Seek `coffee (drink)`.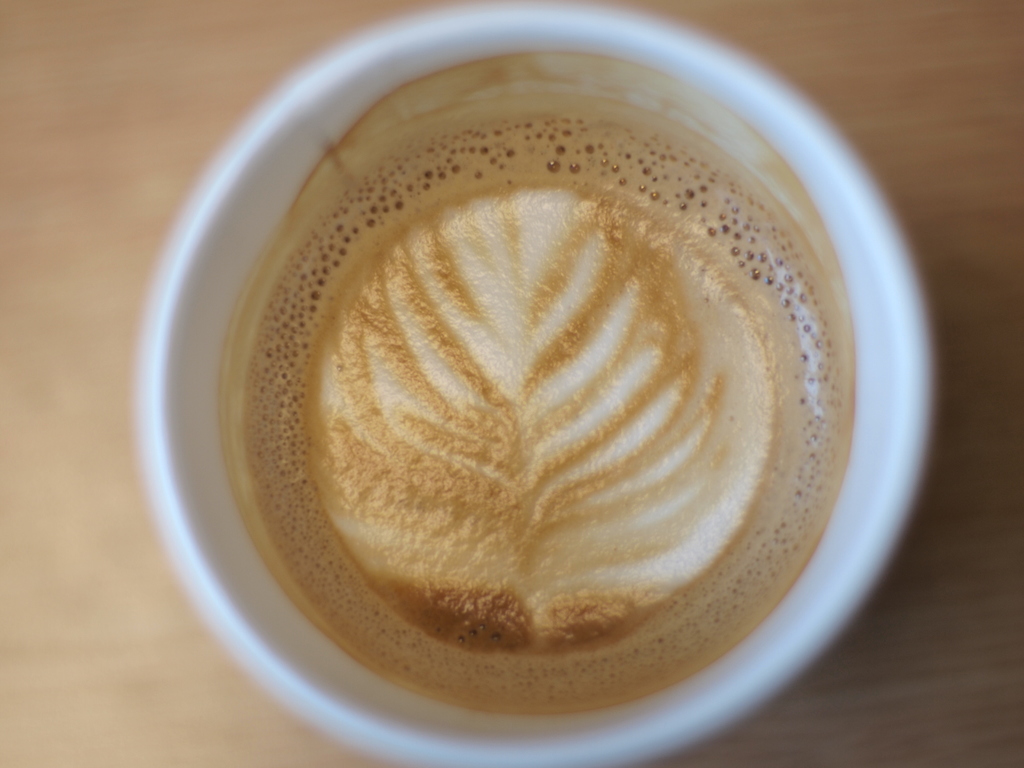
x1=225, y1=56, x2=853, y2=724.
